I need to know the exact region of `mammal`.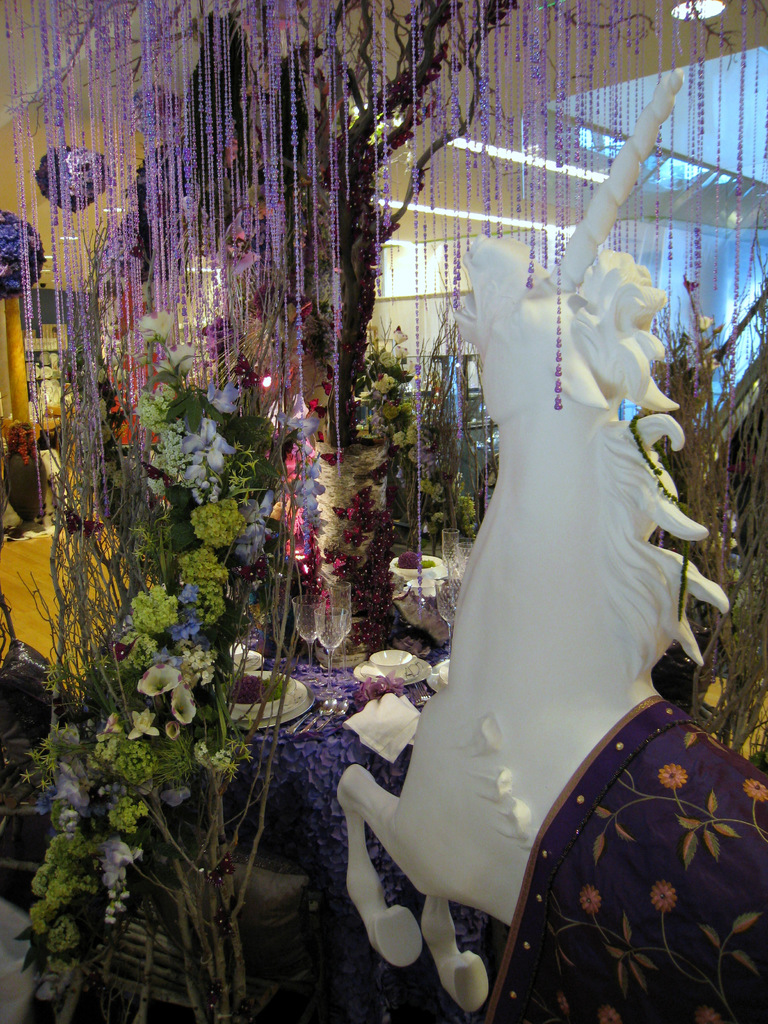
Region: [left=355, top=173, right=735, bottom=968].
